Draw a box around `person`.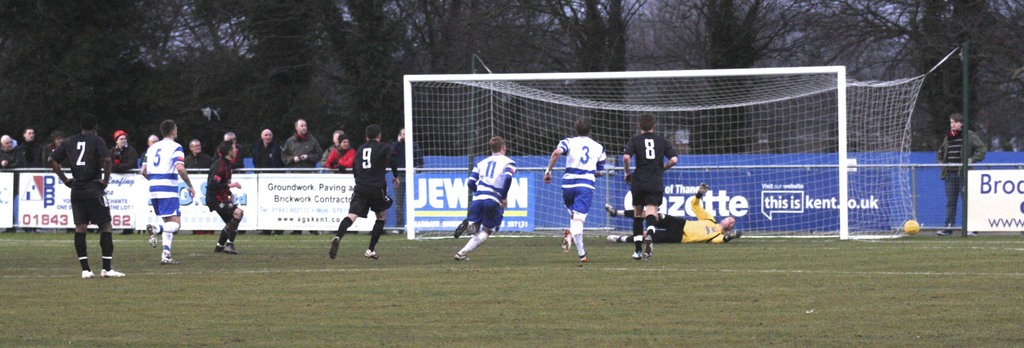
box=[246, 124, 283, 171].
